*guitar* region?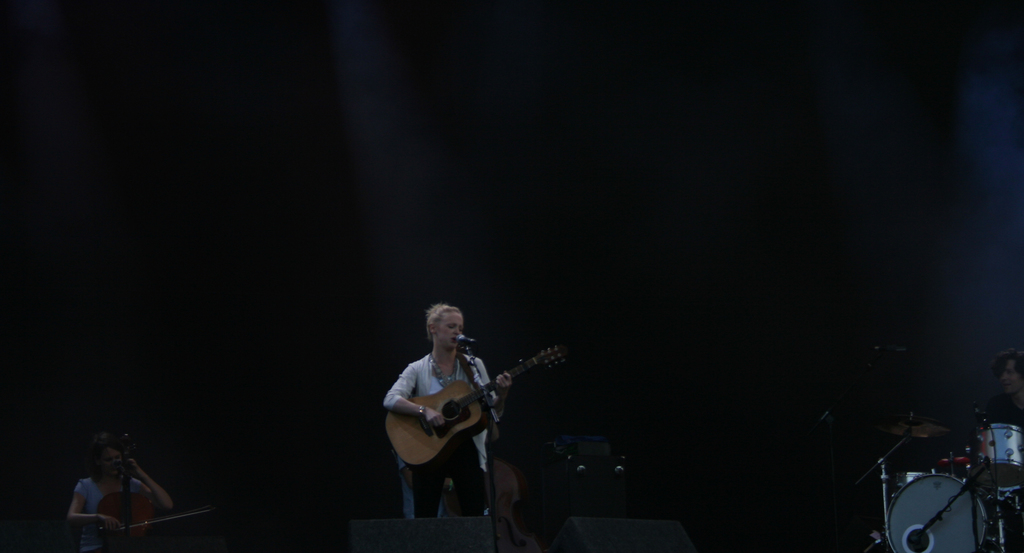
bbox=(385, 349, 563, 486)
